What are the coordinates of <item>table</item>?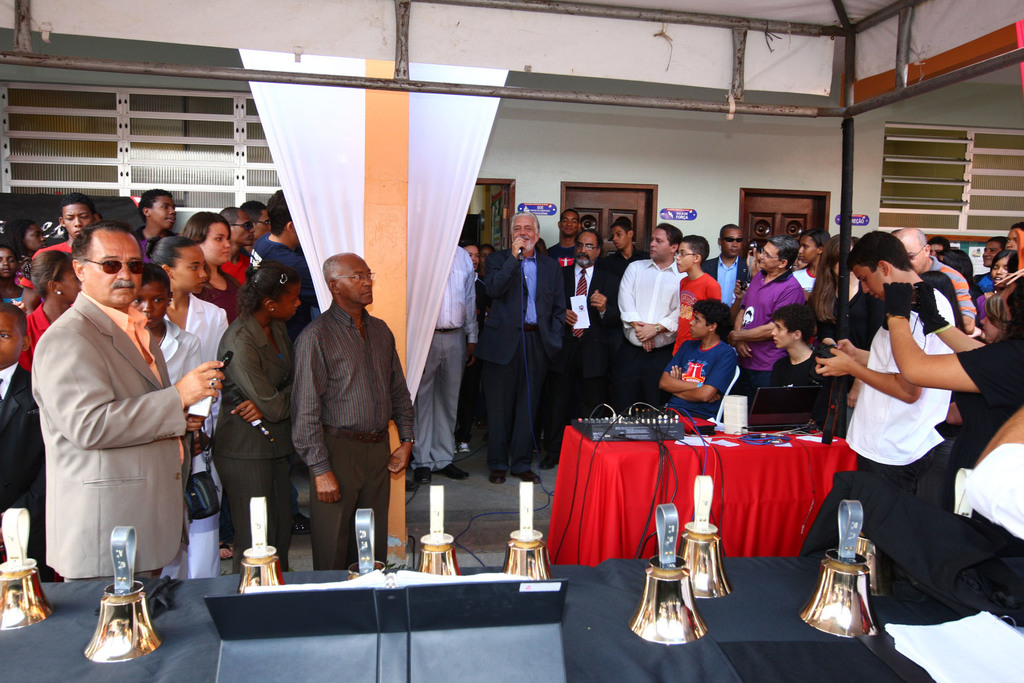
crop(540, 418, 853, 627).
